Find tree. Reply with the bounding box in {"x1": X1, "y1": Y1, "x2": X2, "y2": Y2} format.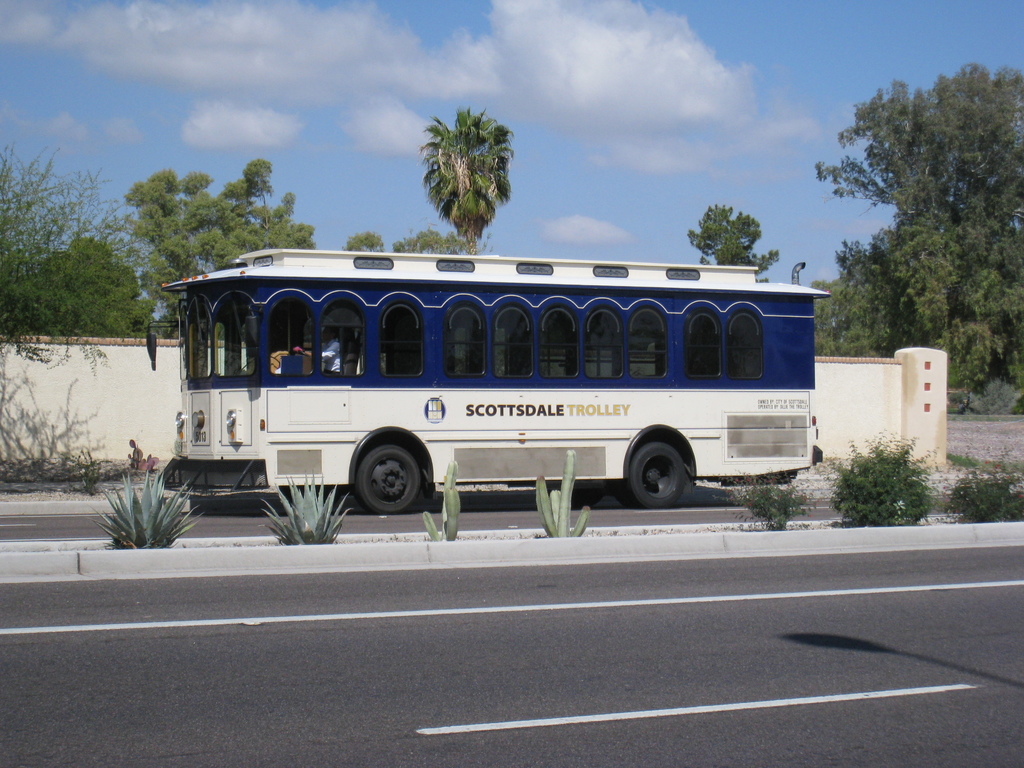
{"x1": 342, "y1": 216, "x2": 376, "y2": 254}.
